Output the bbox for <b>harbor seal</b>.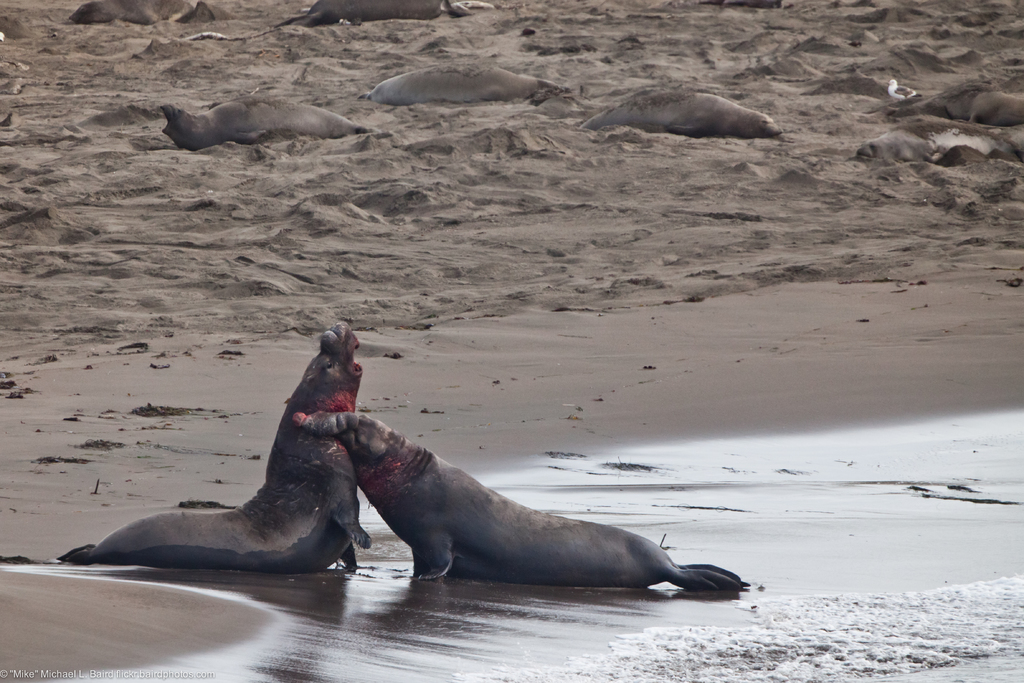
Rect(67, 0, 240, 27).
